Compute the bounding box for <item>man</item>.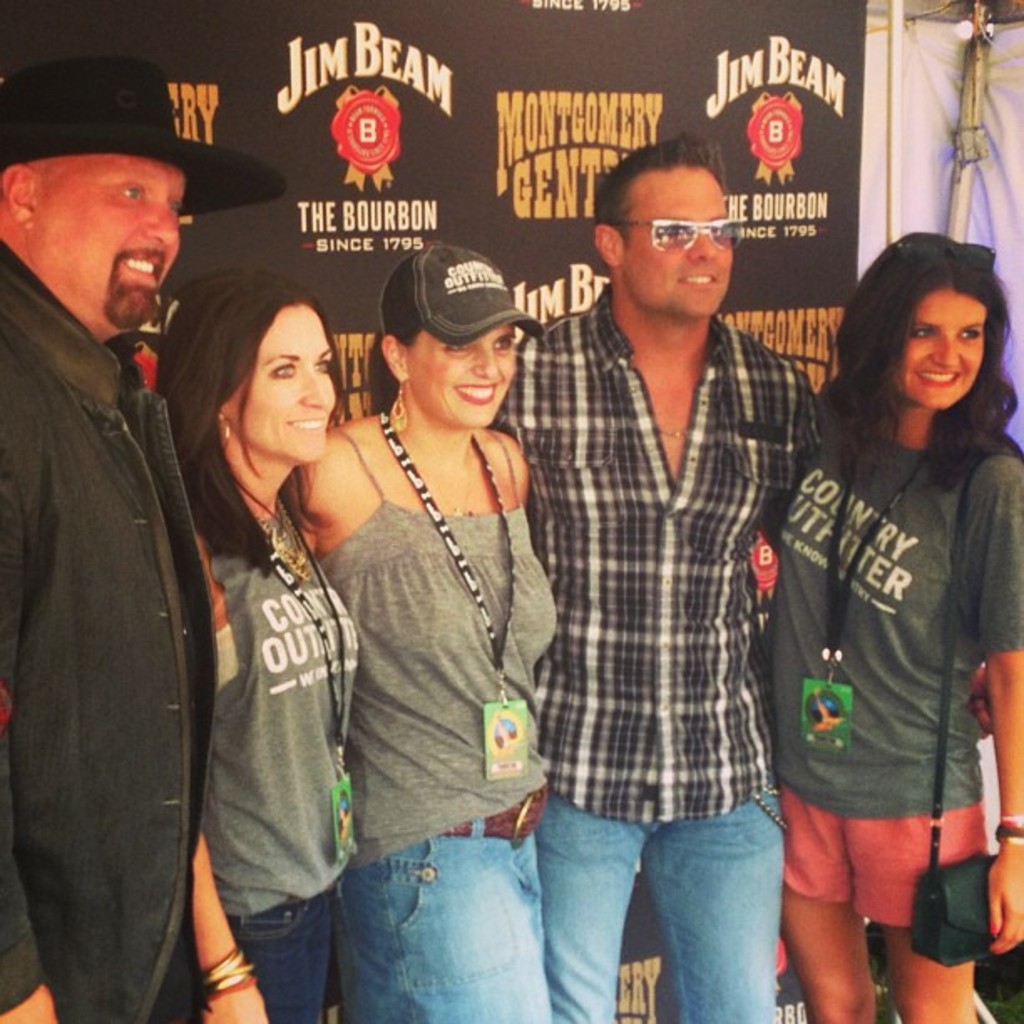
region(0, 54, 286, 1022).
